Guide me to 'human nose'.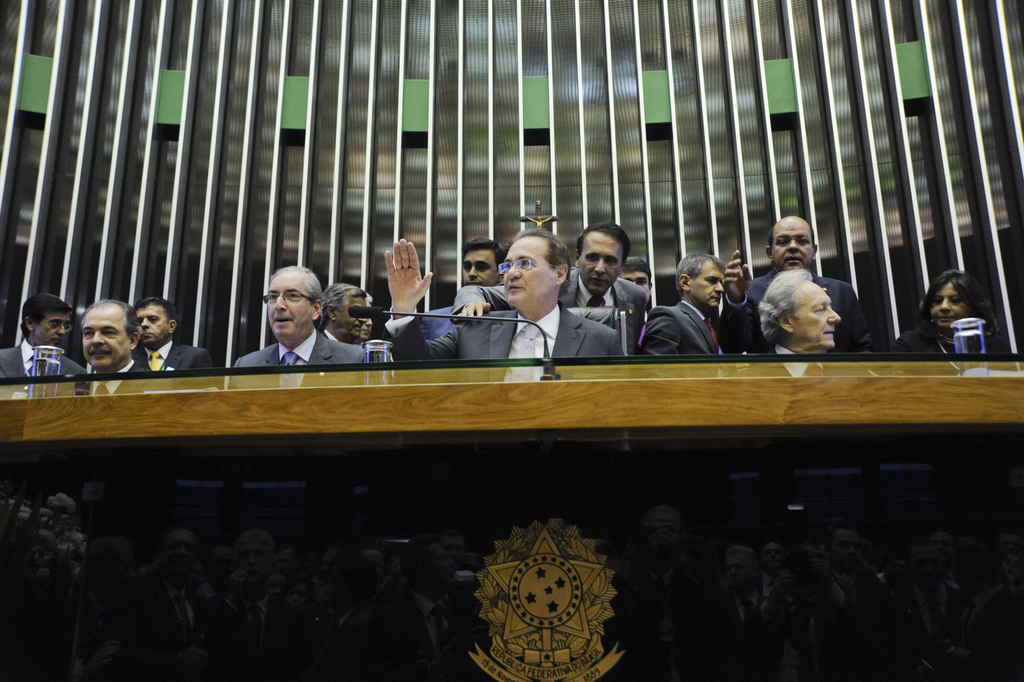
Guidance: BBox(139, 317, 150, 330).
